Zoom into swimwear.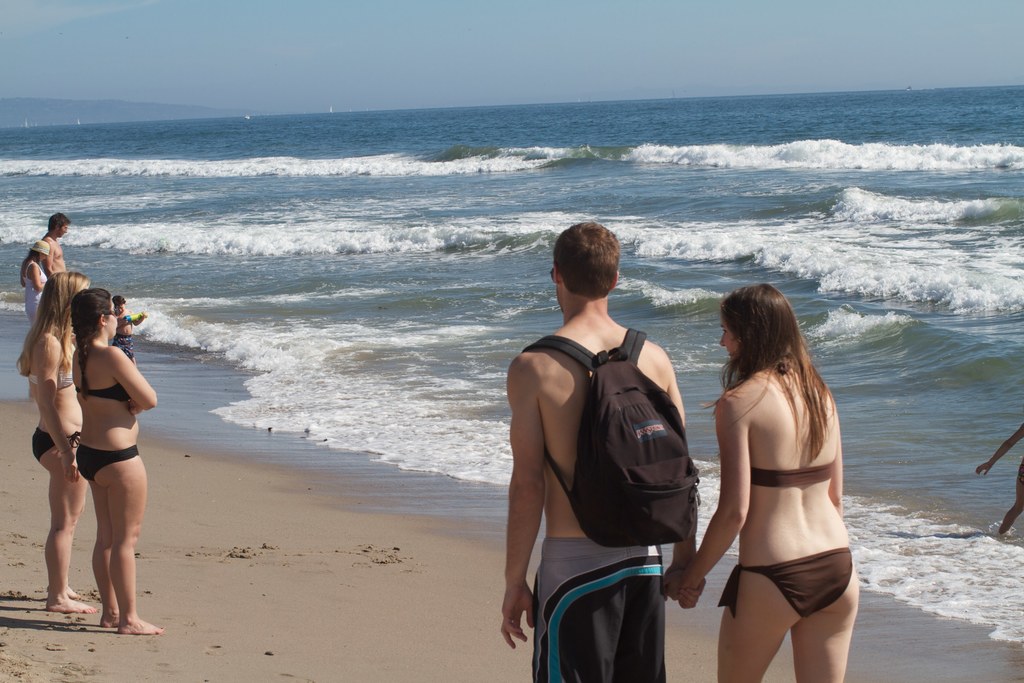
Zoom target: (x1=531, y1=537, x2=668, y2=682).
